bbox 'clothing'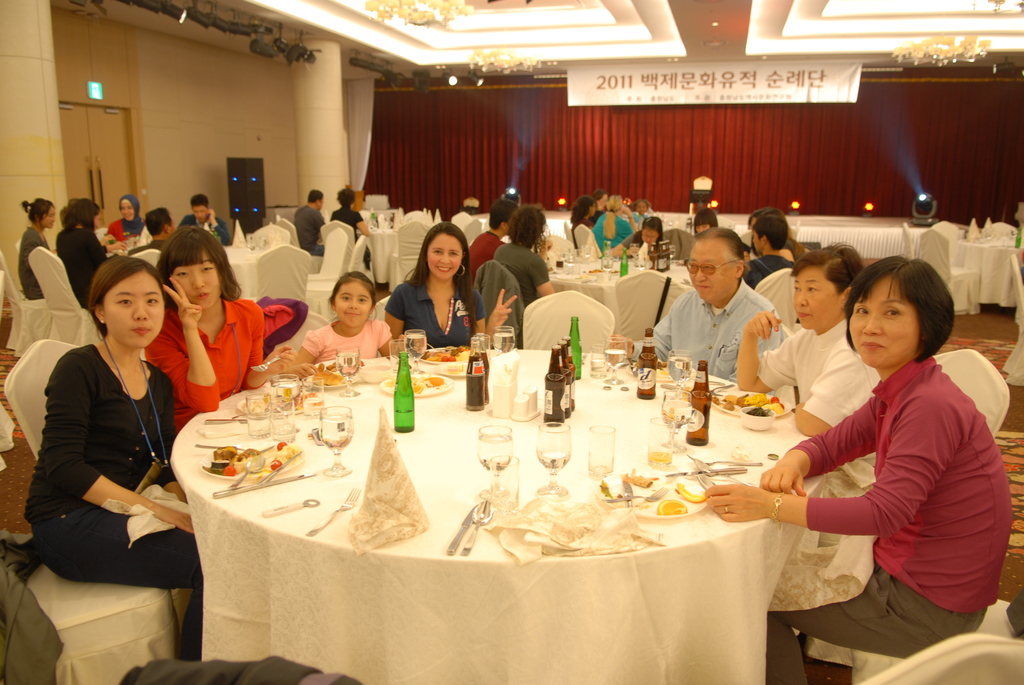
locate(106, 214, 134, 251)
